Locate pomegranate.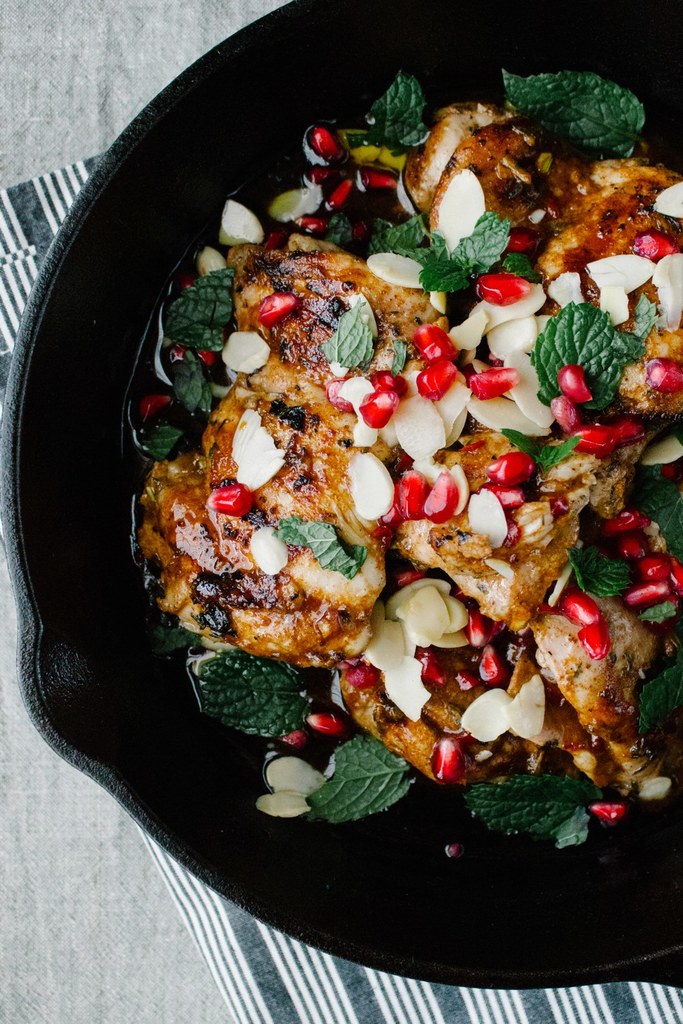
Bounding box: select_region(426, 735, 462, 778).
